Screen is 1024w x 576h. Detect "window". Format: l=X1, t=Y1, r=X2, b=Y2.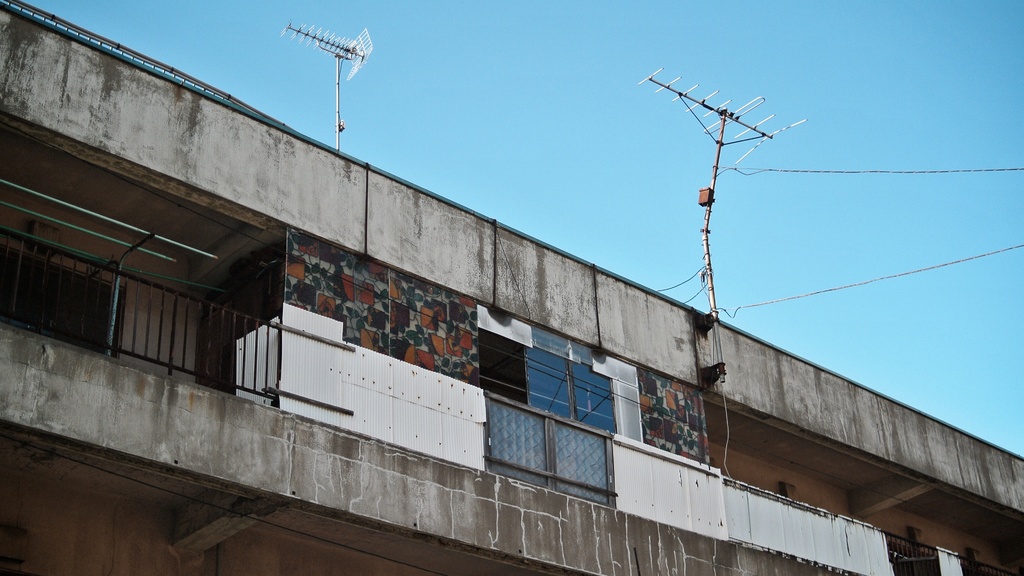
l=473, t=310, r=637, b=442.
